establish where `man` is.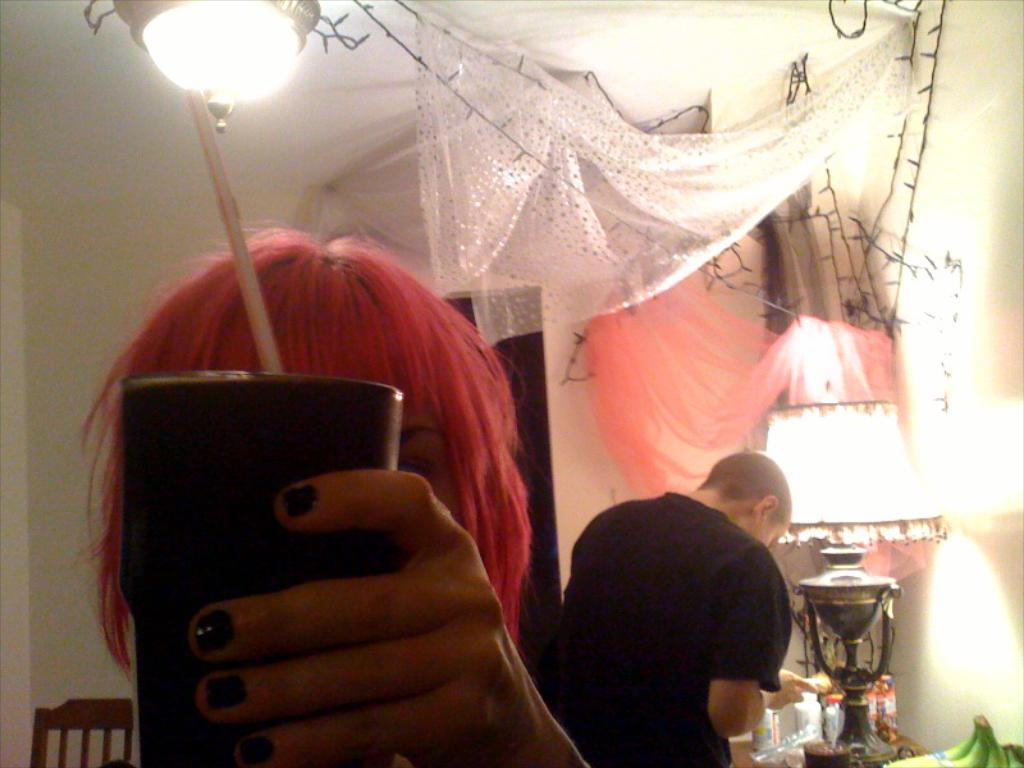
Established at <box>536,445,844,758</box>.
